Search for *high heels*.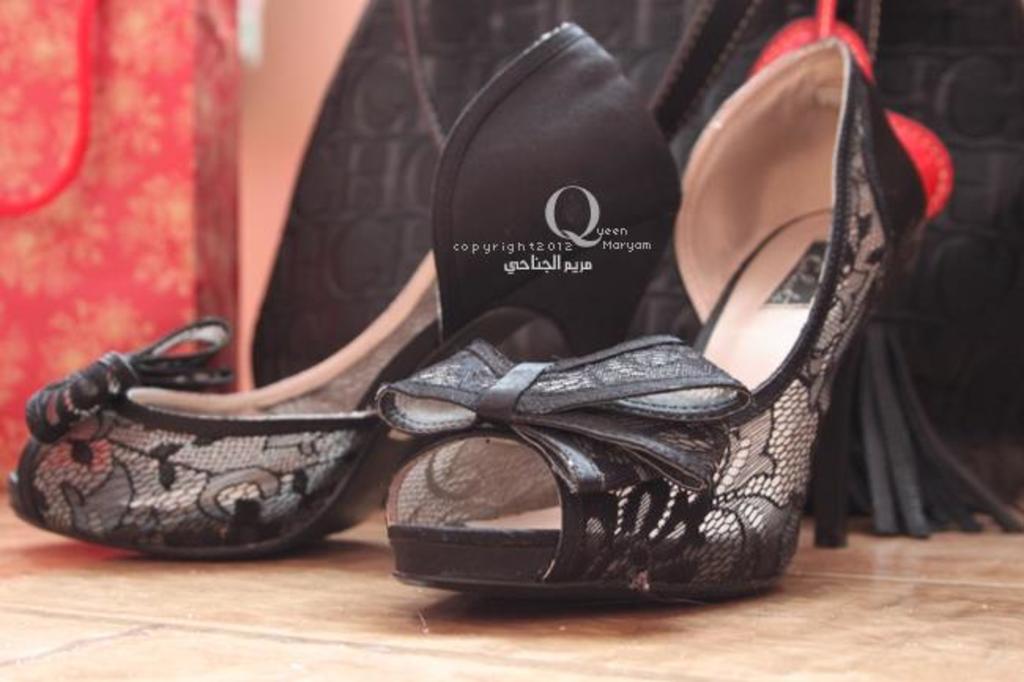
Found at 8/20/685/558.
